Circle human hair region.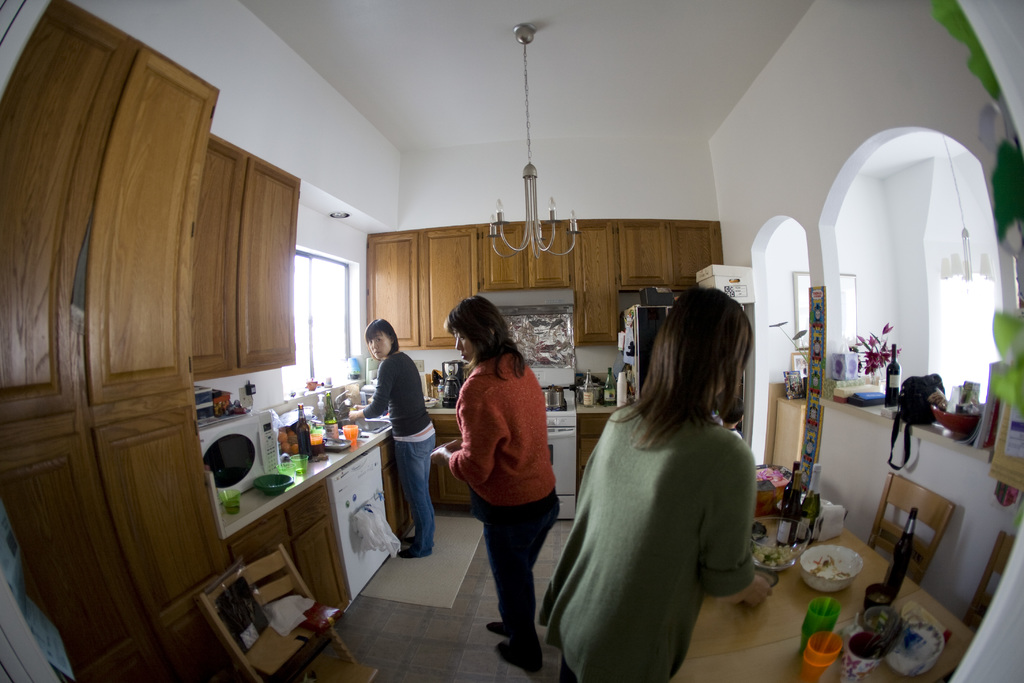
Region: detection(630, 298, 767, 466).
